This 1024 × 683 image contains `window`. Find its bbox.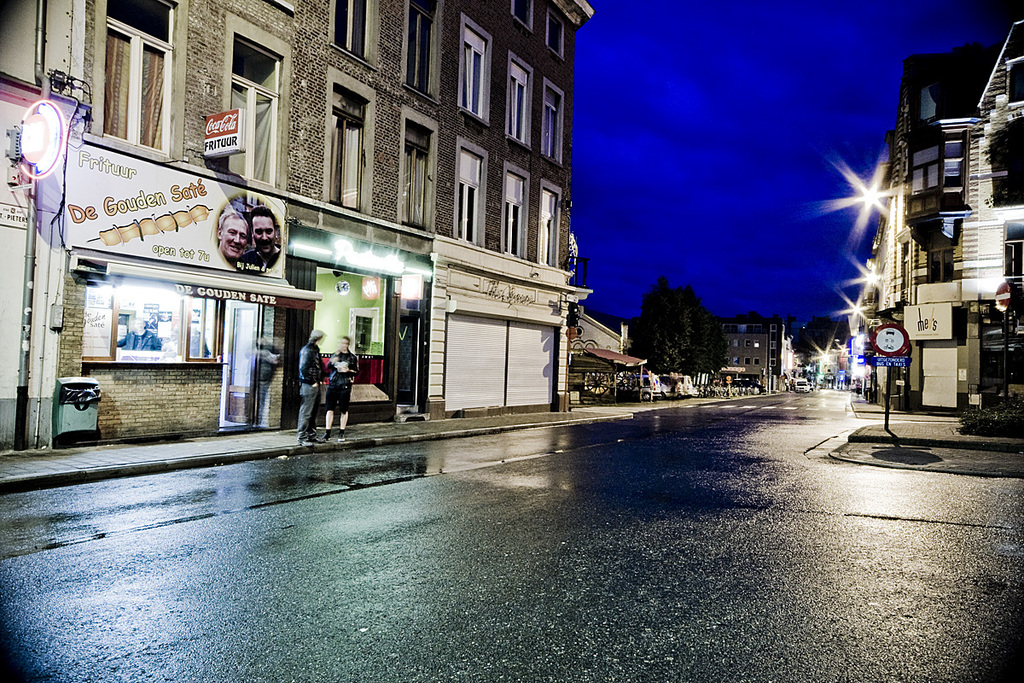
rect(217, 32, 284, 184).
